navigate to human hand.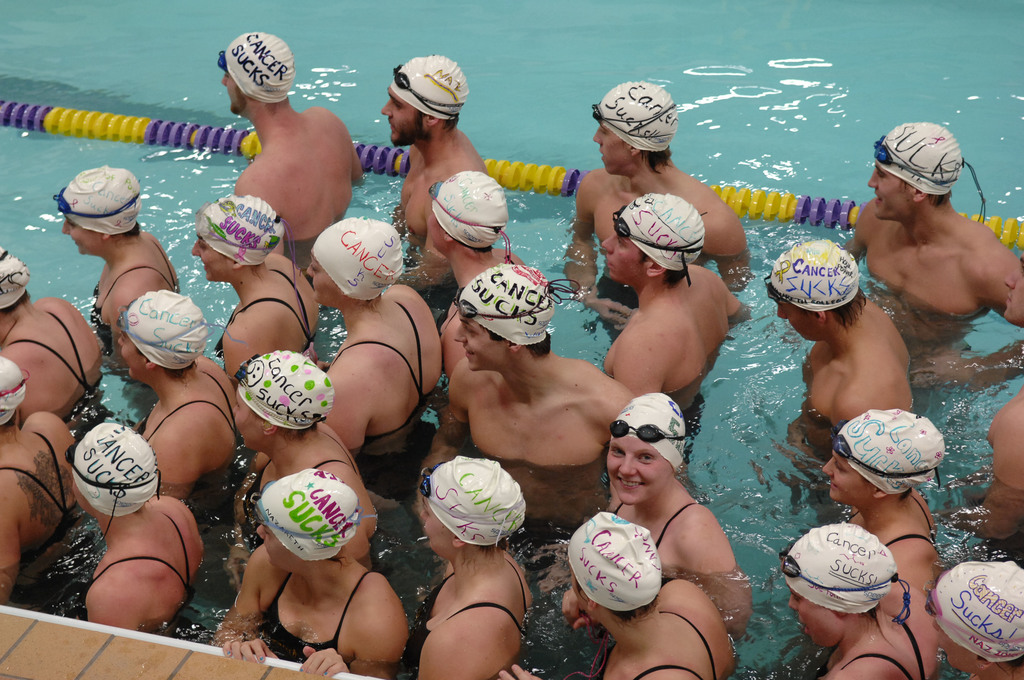
Navigation target: [221,638,280,665].
